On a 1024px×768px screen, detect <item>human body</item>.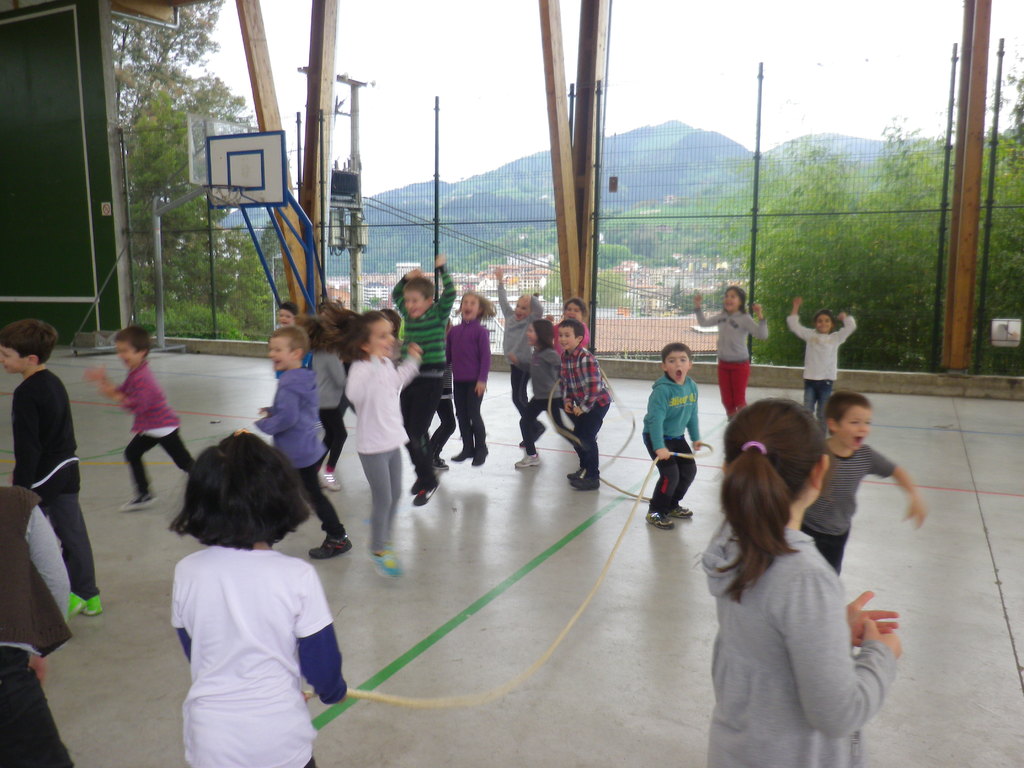
782,299,857,433.
